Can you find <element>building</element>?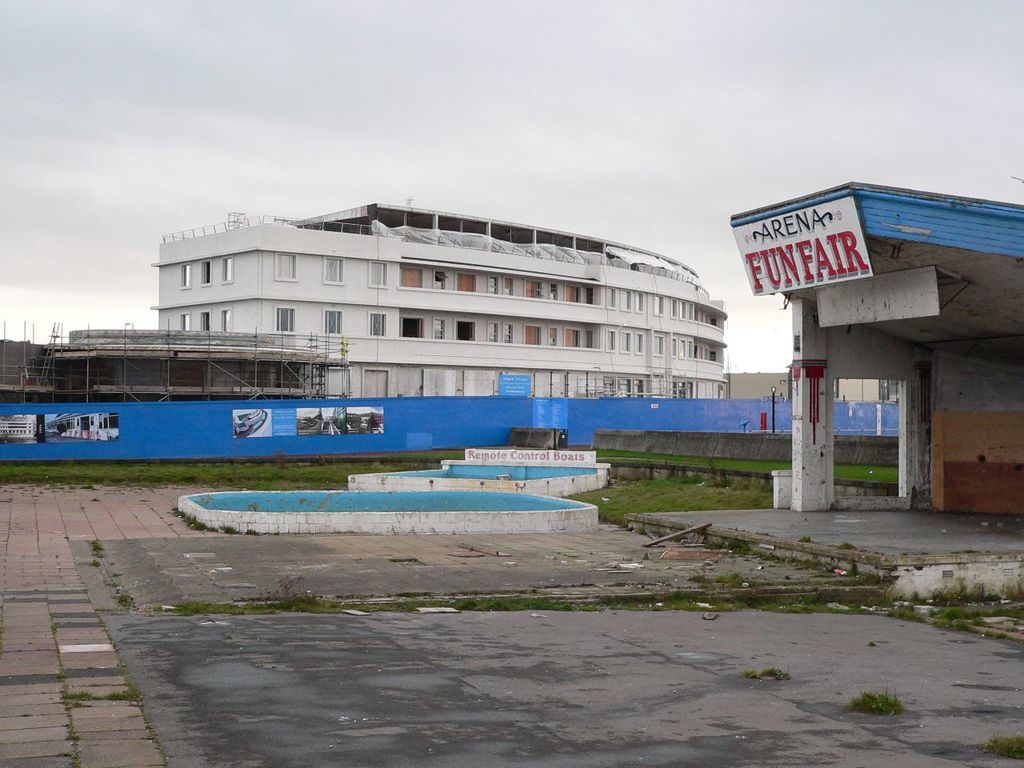
Yes, bounding box: x1=728, y1=178, x2=1023, y2=514.
